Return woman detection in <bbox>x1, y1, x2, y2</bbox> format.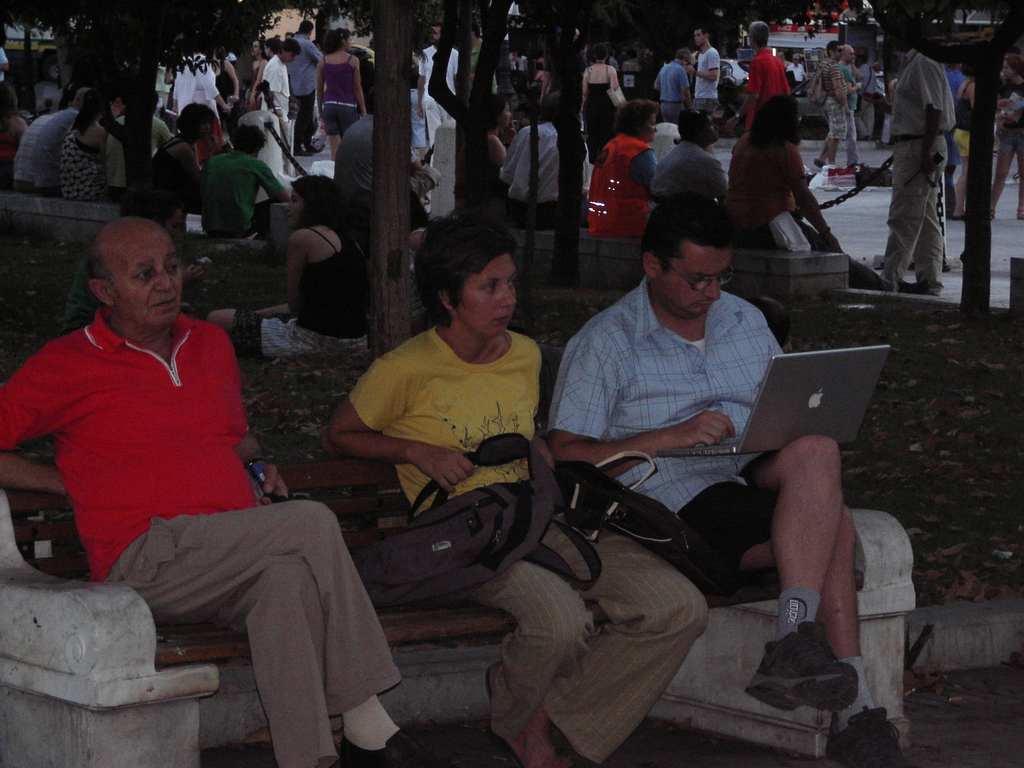
<bbox>207, 171, 367, 362</bbox>.
